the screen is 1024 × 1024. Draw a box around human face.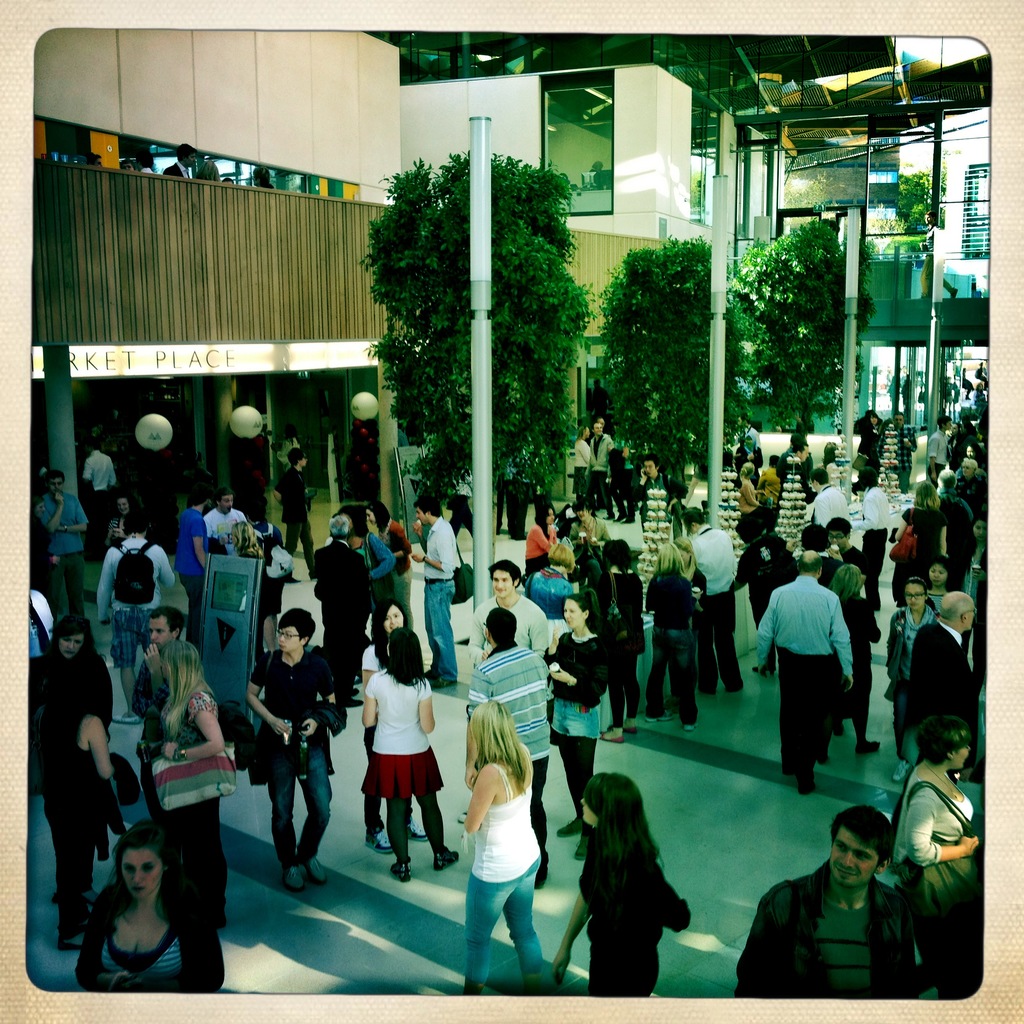
bbox(575, 506, 592, 525).
